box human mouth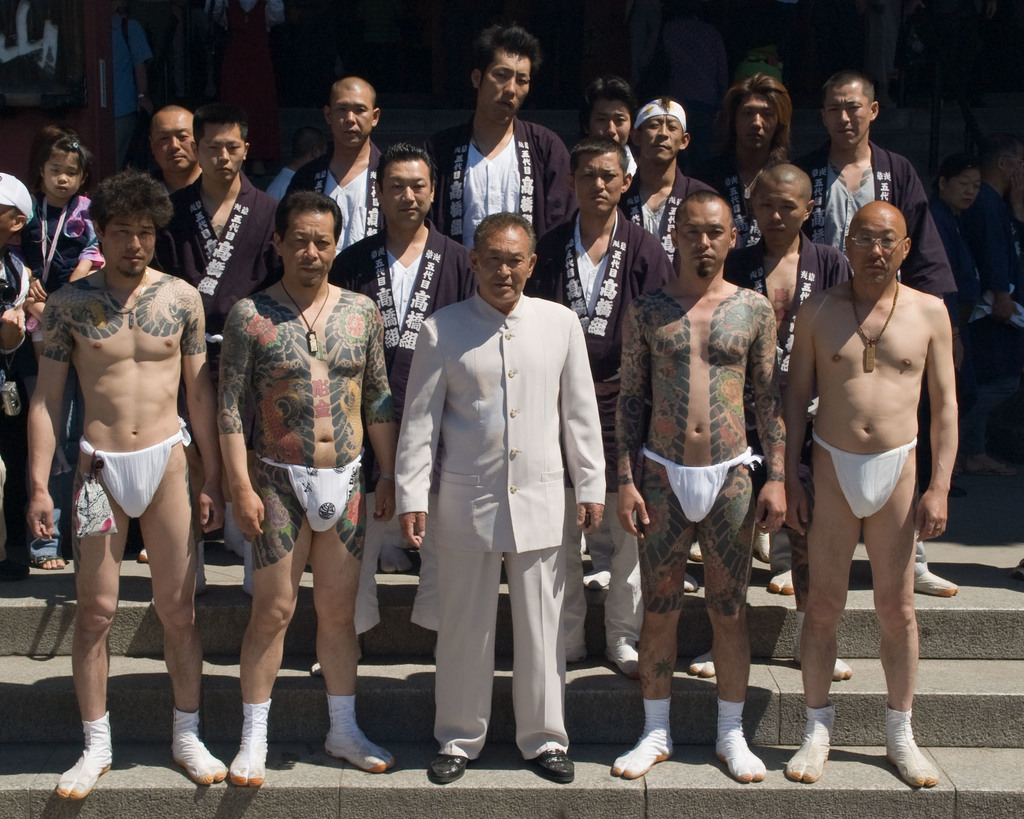
{"left": 298, "top": 266, "right": 318, "bottom": 277}
